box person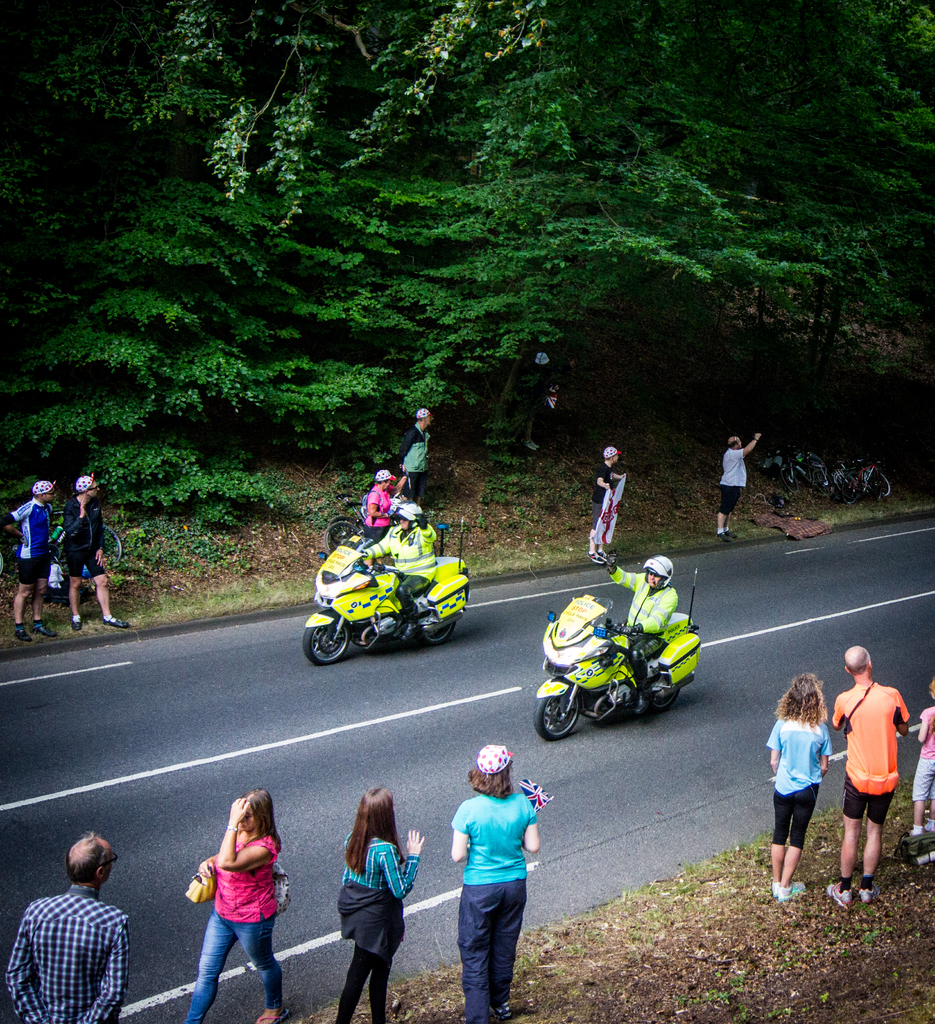
box=[391, 404, 435, 510]
